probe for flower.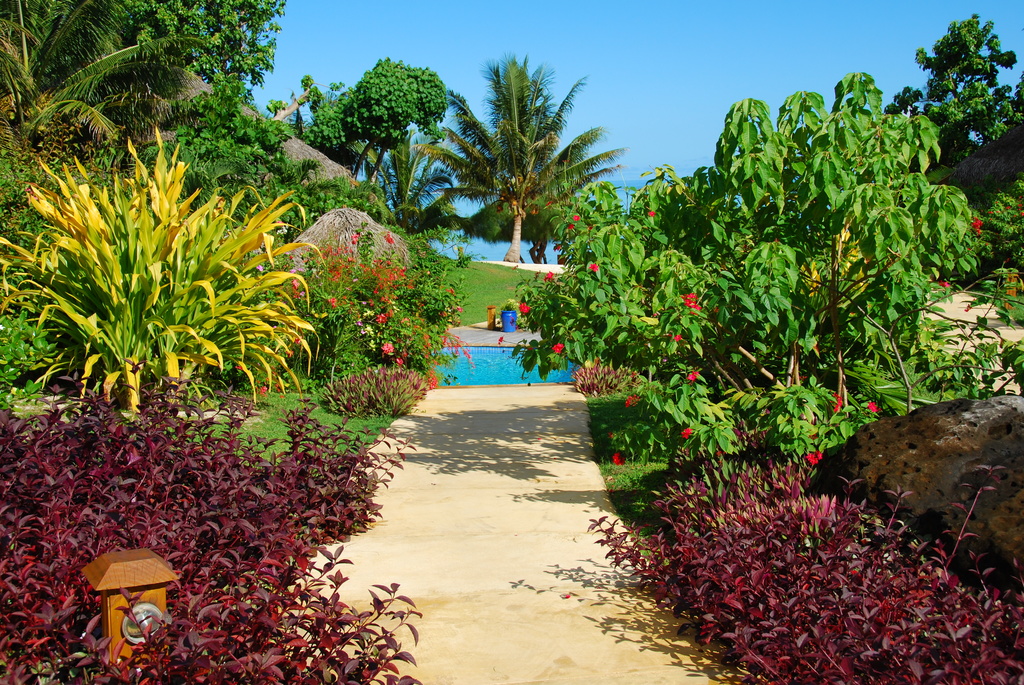
Probe result: left=567, top=224, right=573, bottom=229.
